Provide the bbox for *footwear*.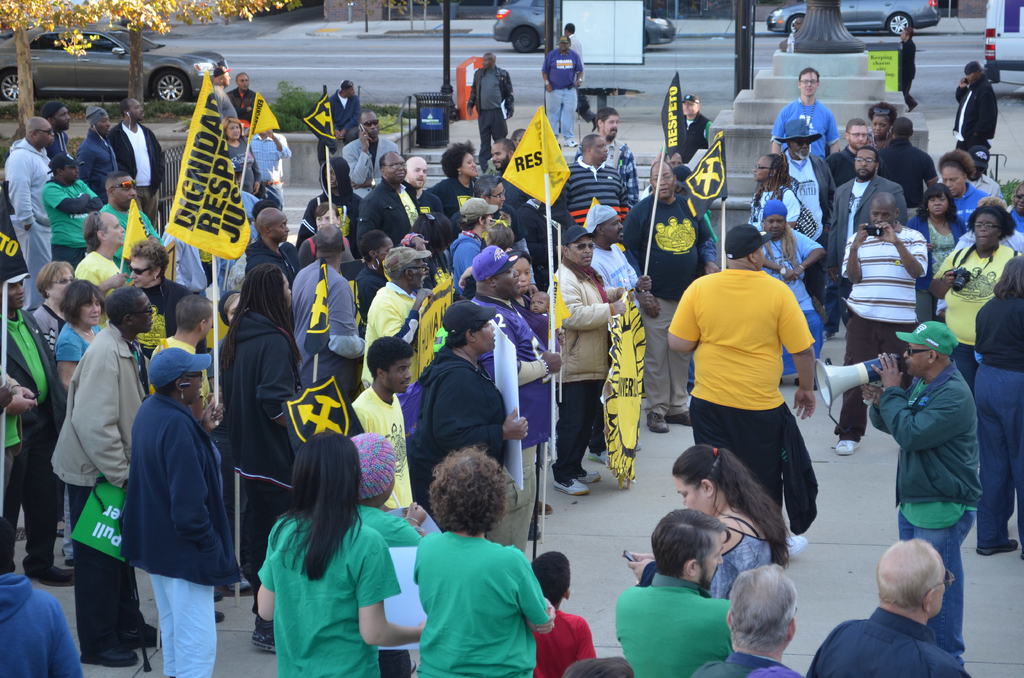
[976,538,1018,559].
